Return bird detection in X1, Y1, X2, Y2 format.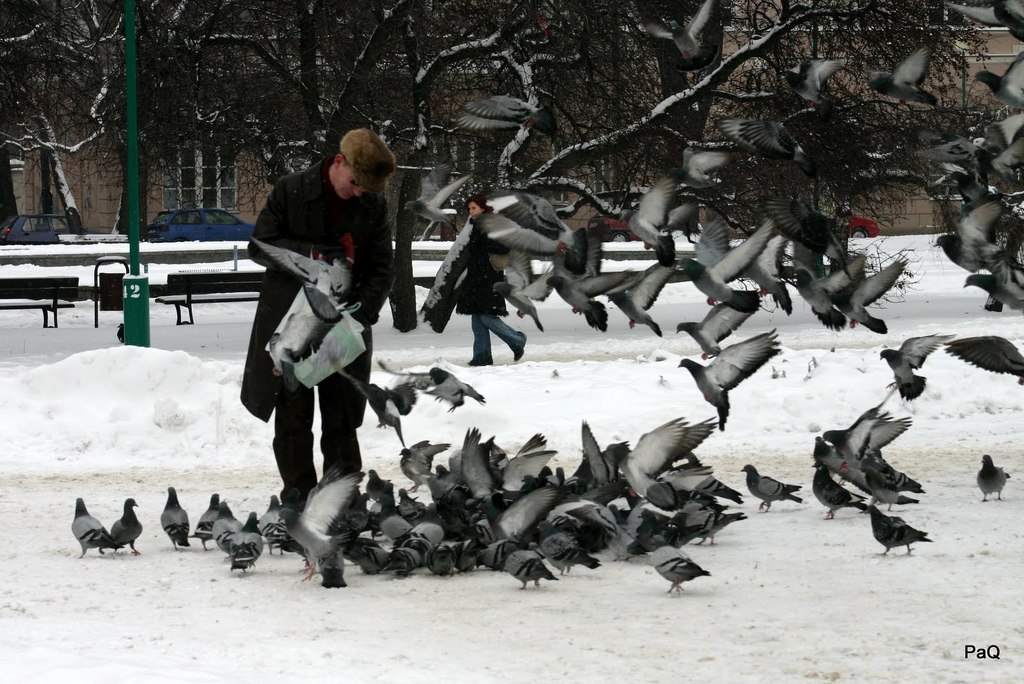
973, 453, 1011, 499.
